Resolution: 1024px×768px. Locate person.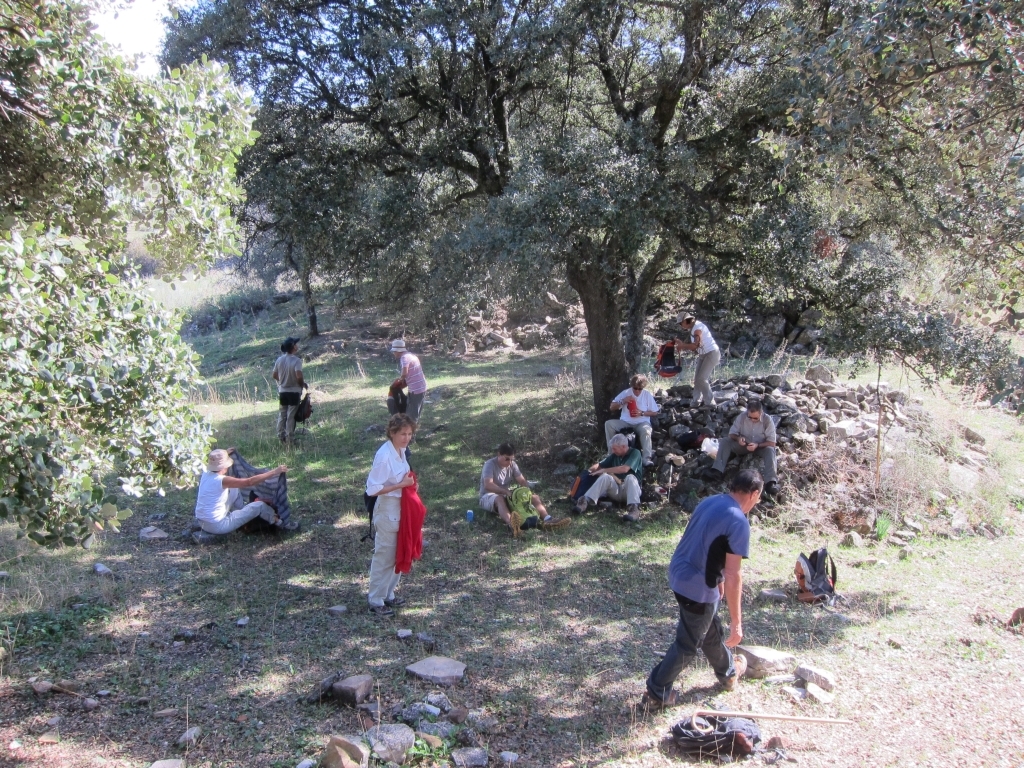
[x1=264, y1=331, x2=313, y2=452].
